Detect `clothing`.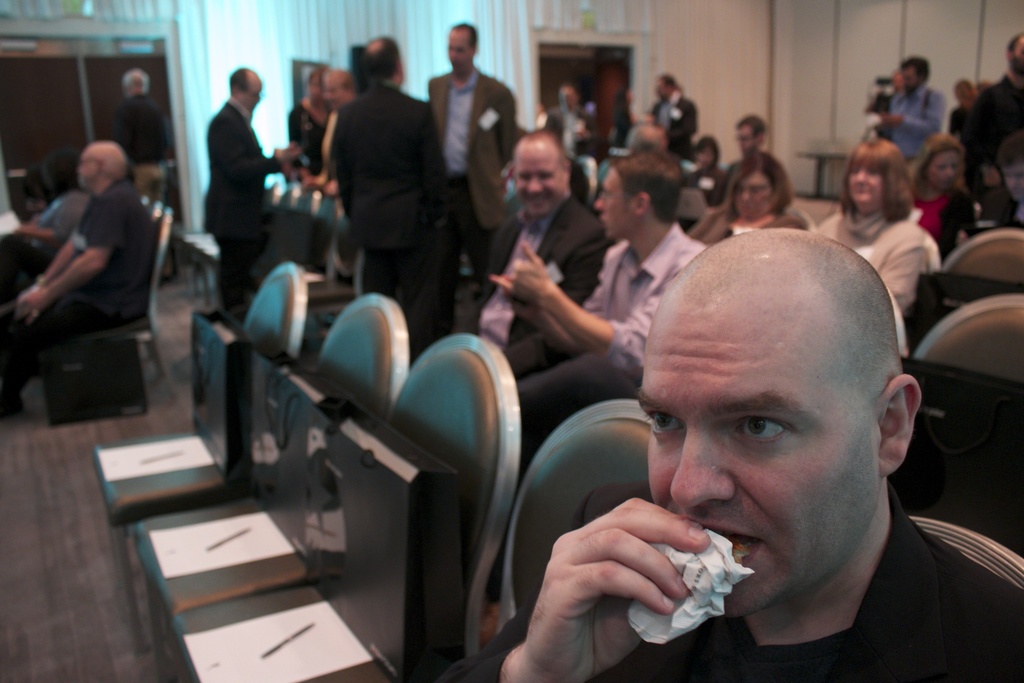
Detected at box=[323, 78, 448, 361].
